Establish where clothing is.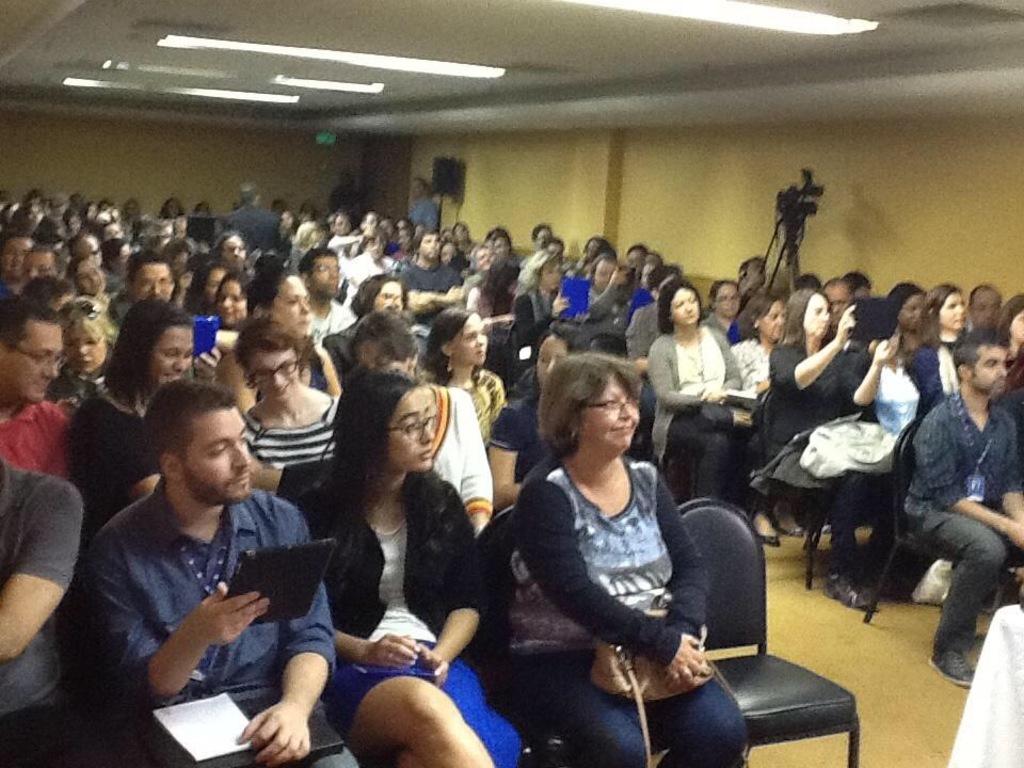
Established at [x1=410, y1=194, x2=438, y2=230].
